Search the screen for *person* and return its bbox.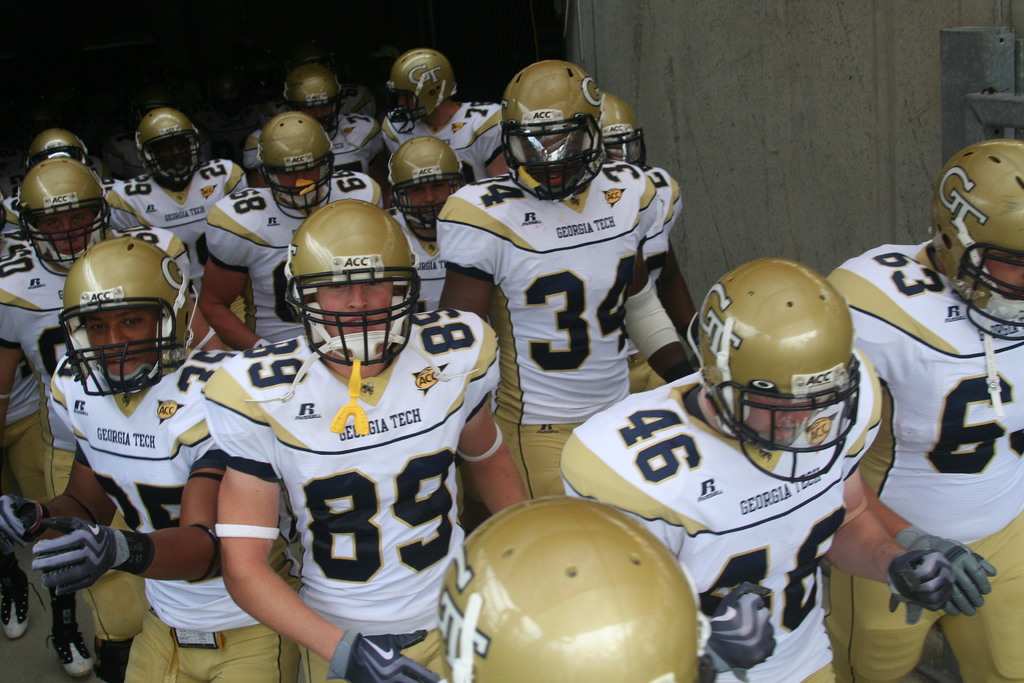
Found: 558,252,948,682.
